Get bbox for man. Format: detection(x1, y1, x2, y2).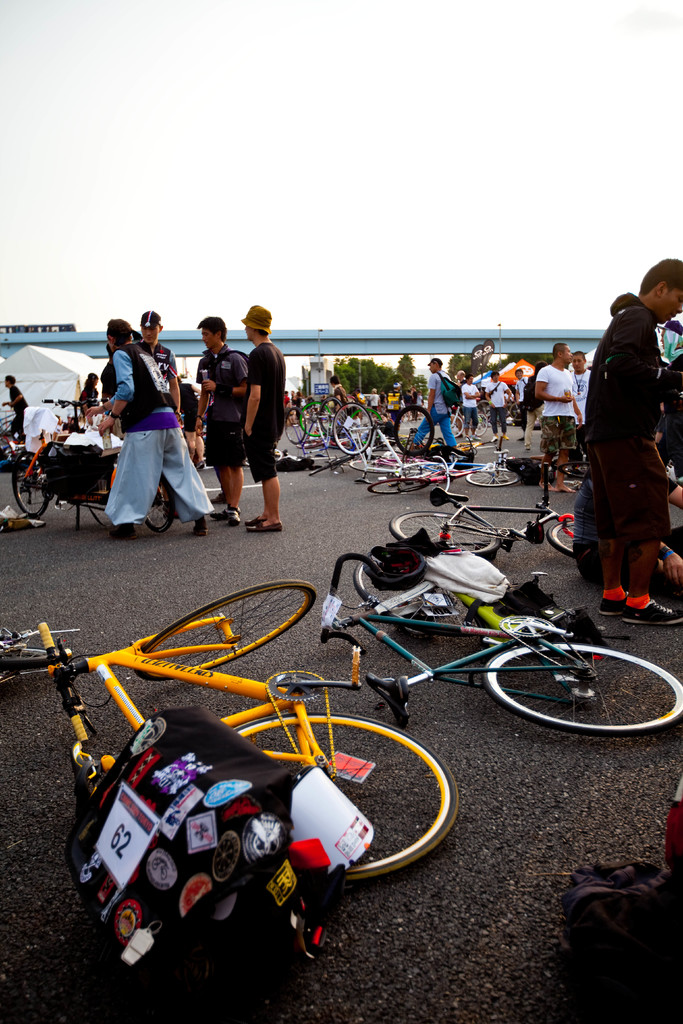
detection(569, 348, 591, 464).
